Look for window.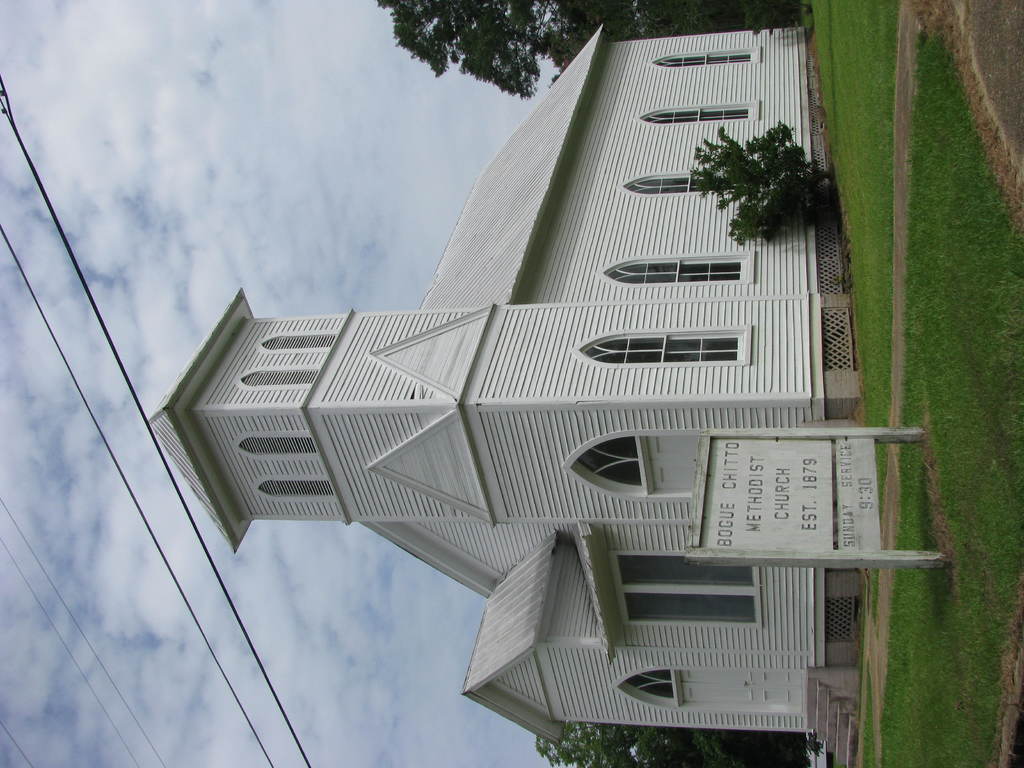
Found: region(612, 549, 767, 623).
